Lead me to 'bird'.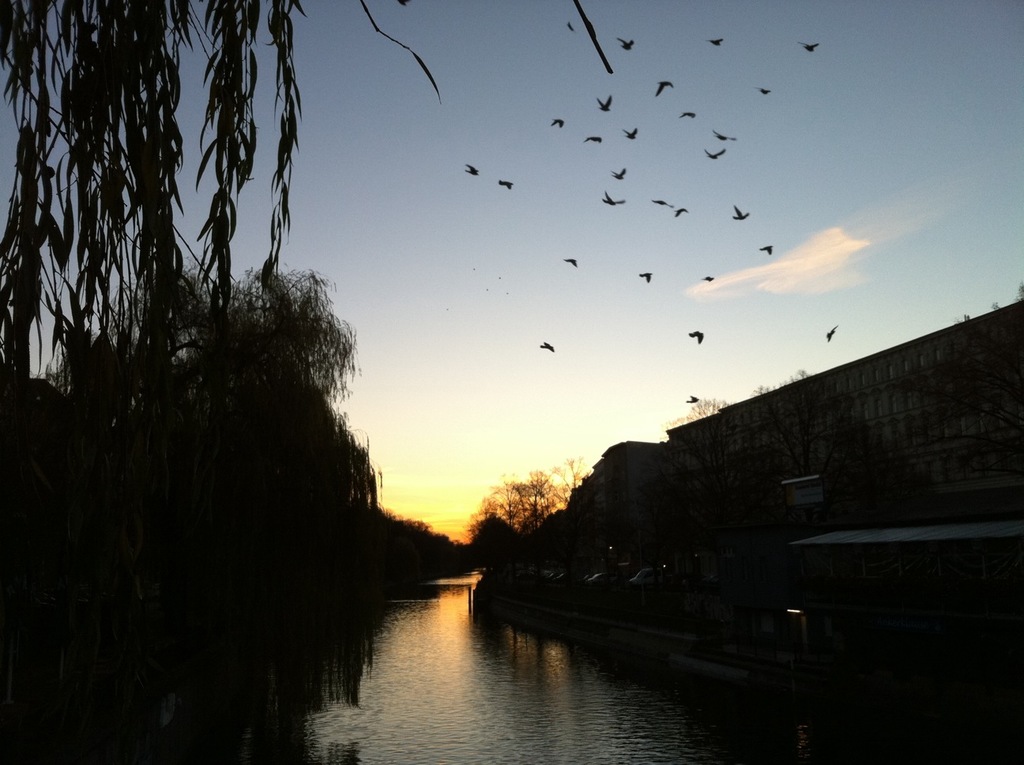
Lead to box=[683, 328, 701, 344].
